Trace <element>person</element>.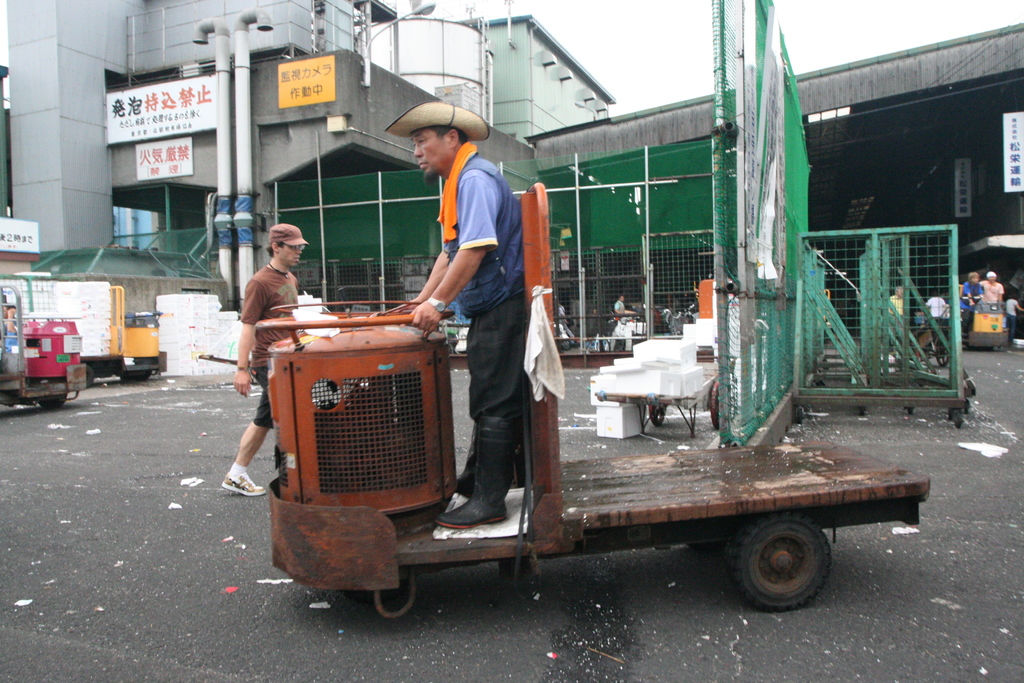
Traced to bbox=(419, 106, 540, 481).
